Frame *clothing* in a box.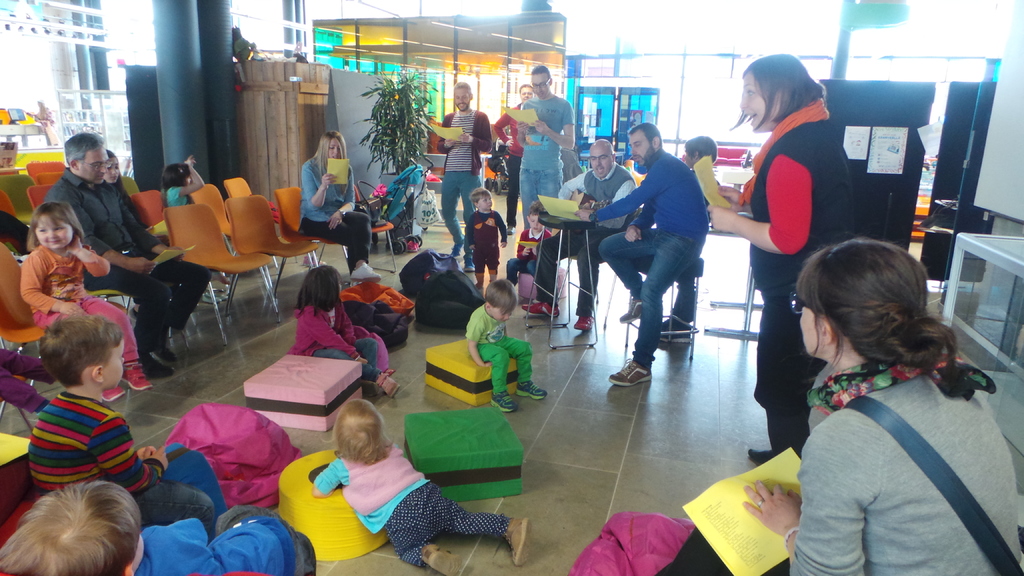
668, 253, 698, 321.
